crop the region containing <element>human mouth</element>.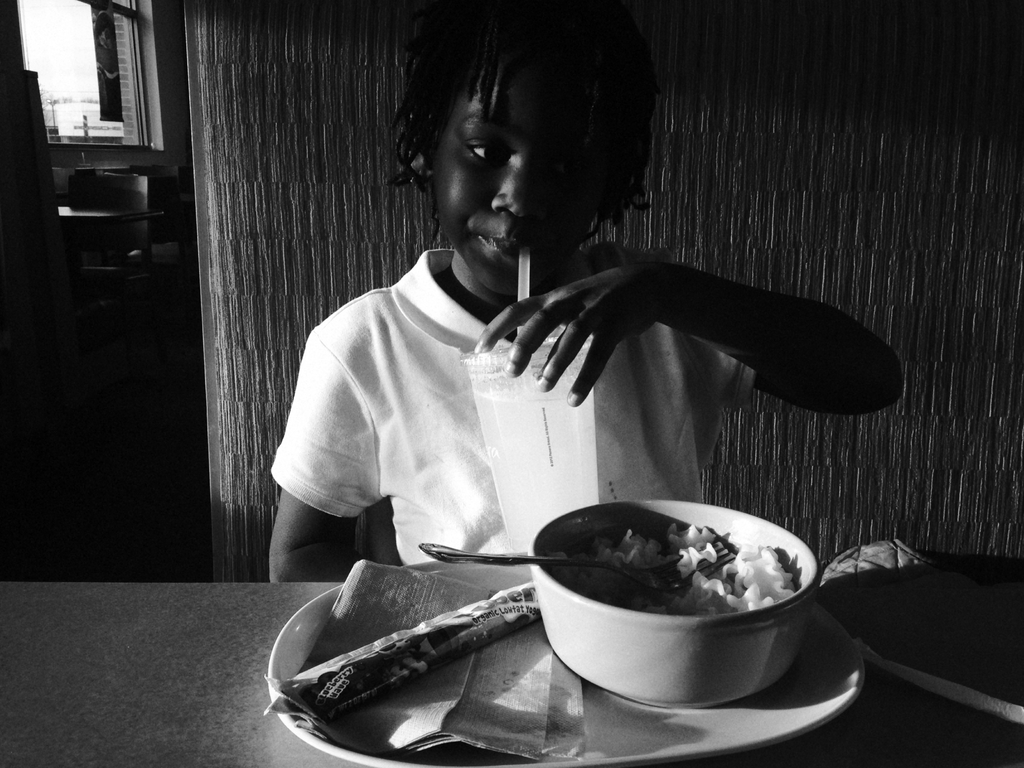
Crop region: [477,230,538,262].
